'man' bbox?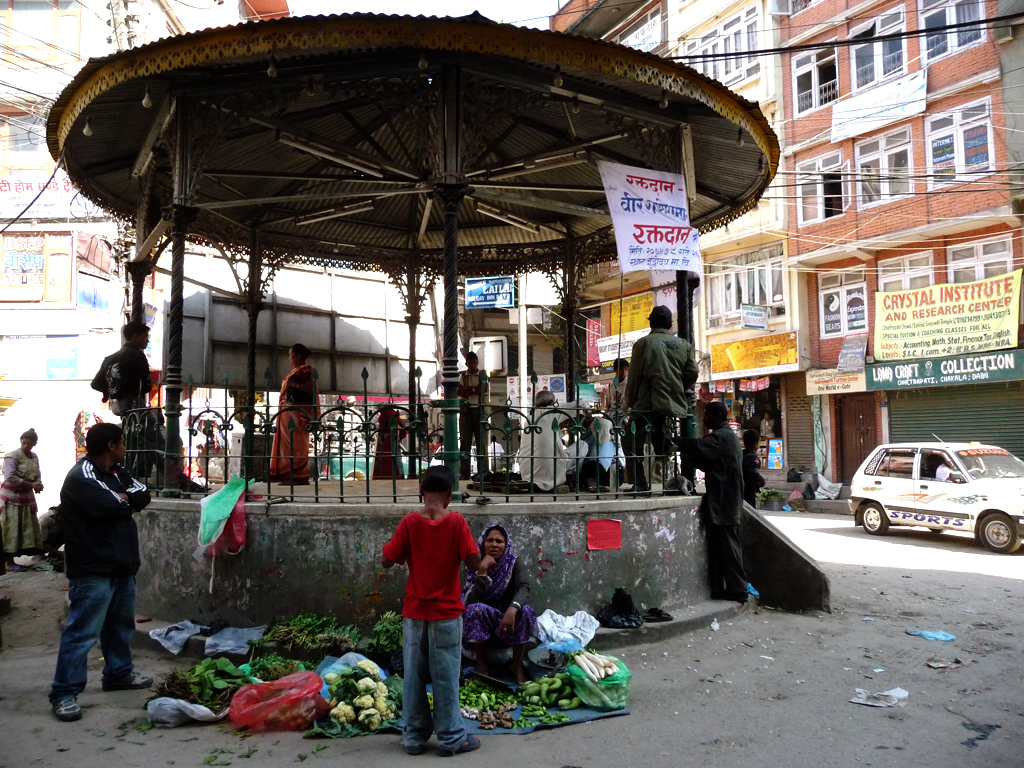
{"x1": 663, "y1": 406, "x2": 738, "y2": 602}
